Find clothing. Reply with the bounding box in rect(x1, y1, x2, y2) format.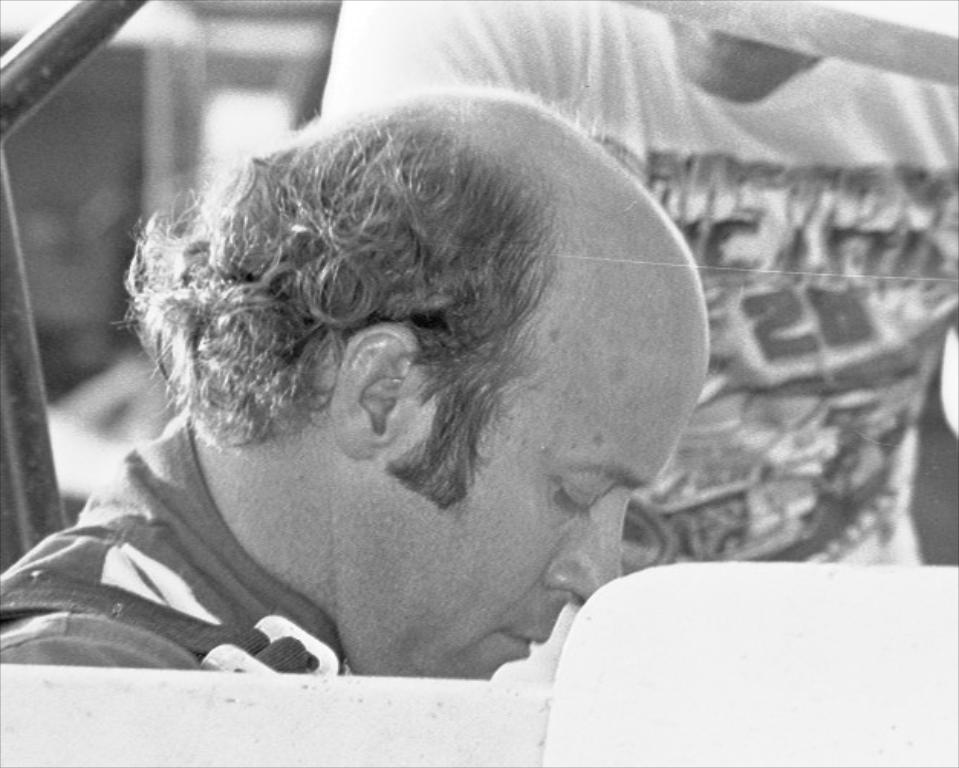
rect(317, 0, 957, 566).
